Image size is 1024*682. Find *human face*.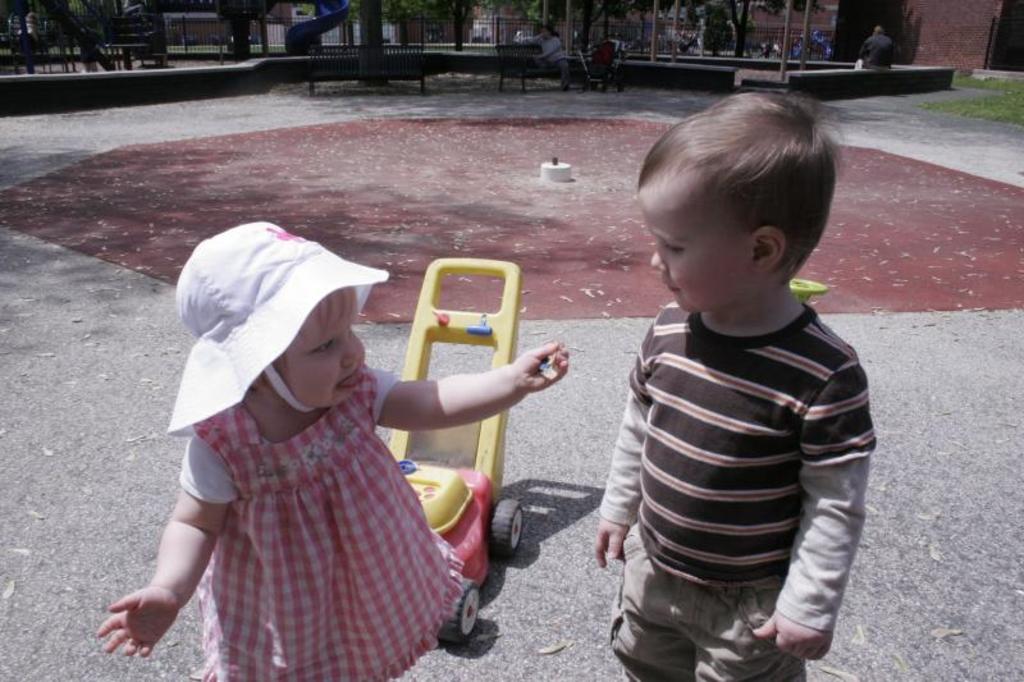
box(276, 287, 365, 403).
